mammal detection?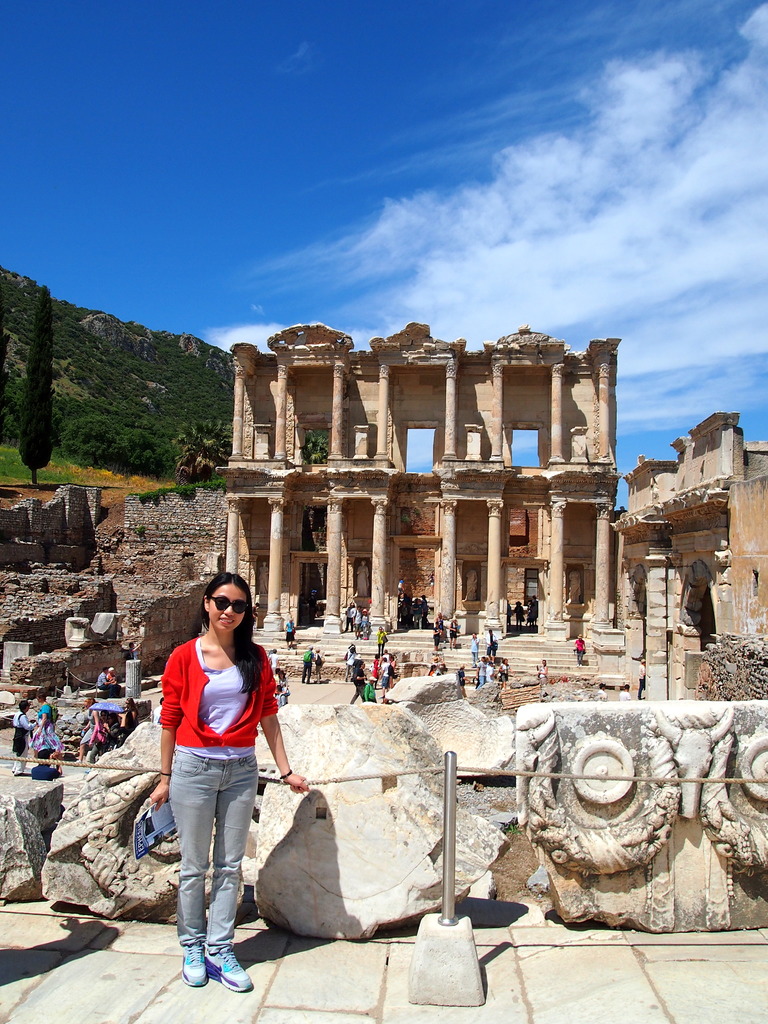
box(429, 612, 452, 633)
